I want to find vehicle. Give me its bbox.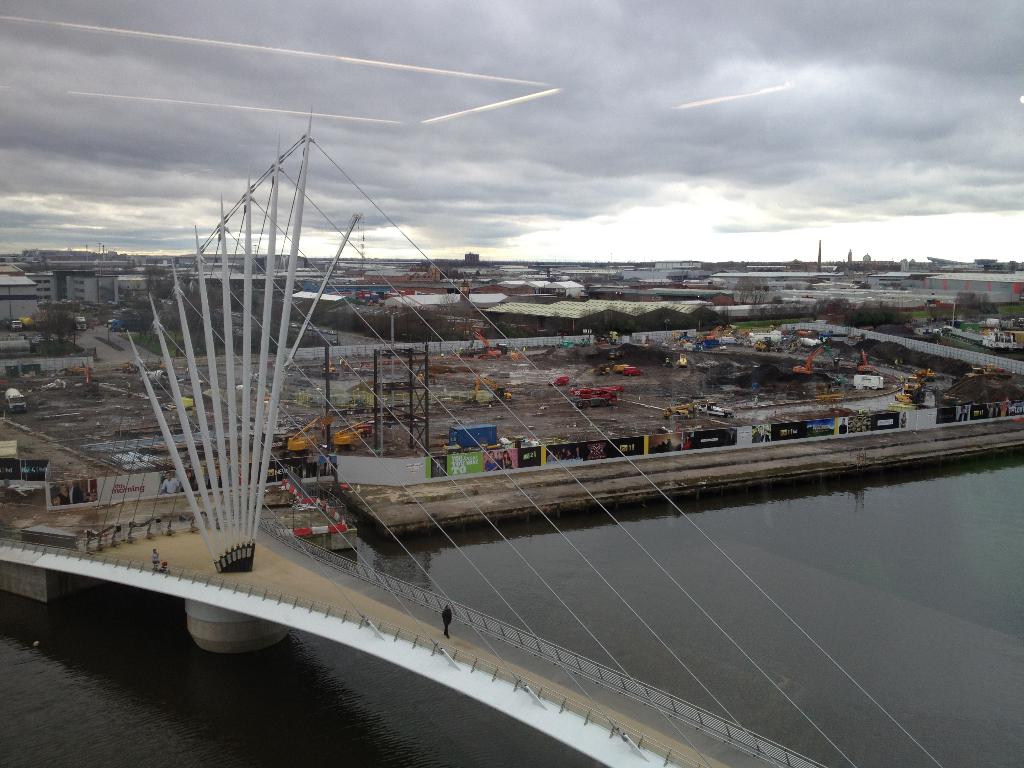
l=451, t=424, r=501, b=449.
